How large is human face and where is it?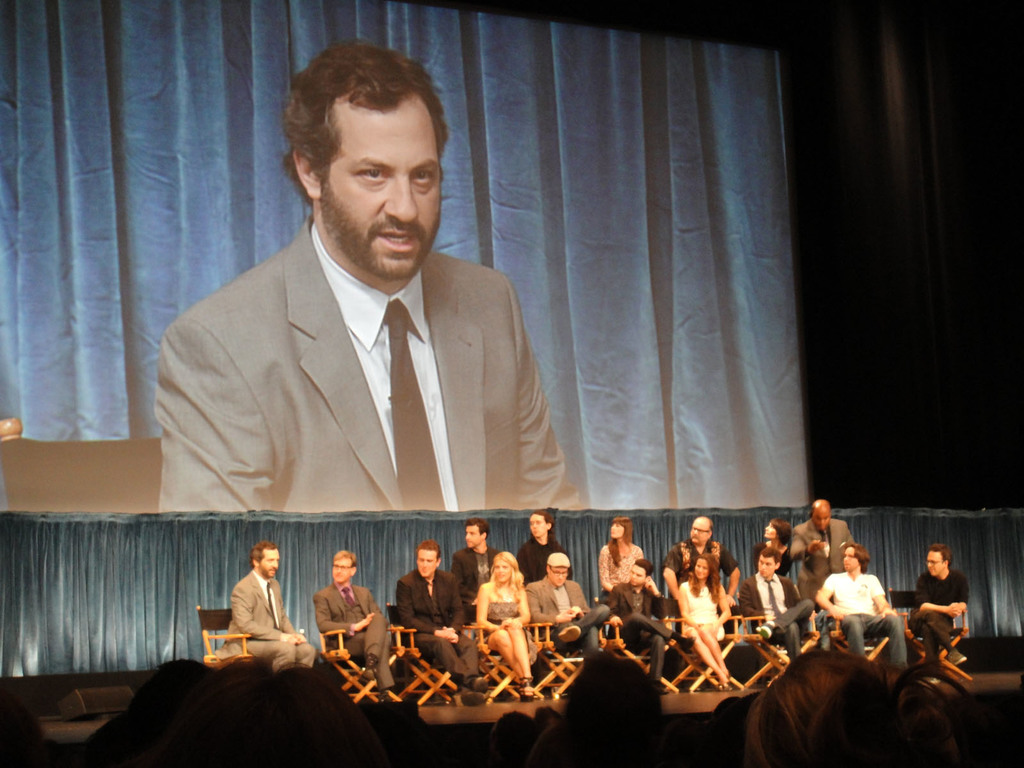
Bounding box: [764,519,774,540].
